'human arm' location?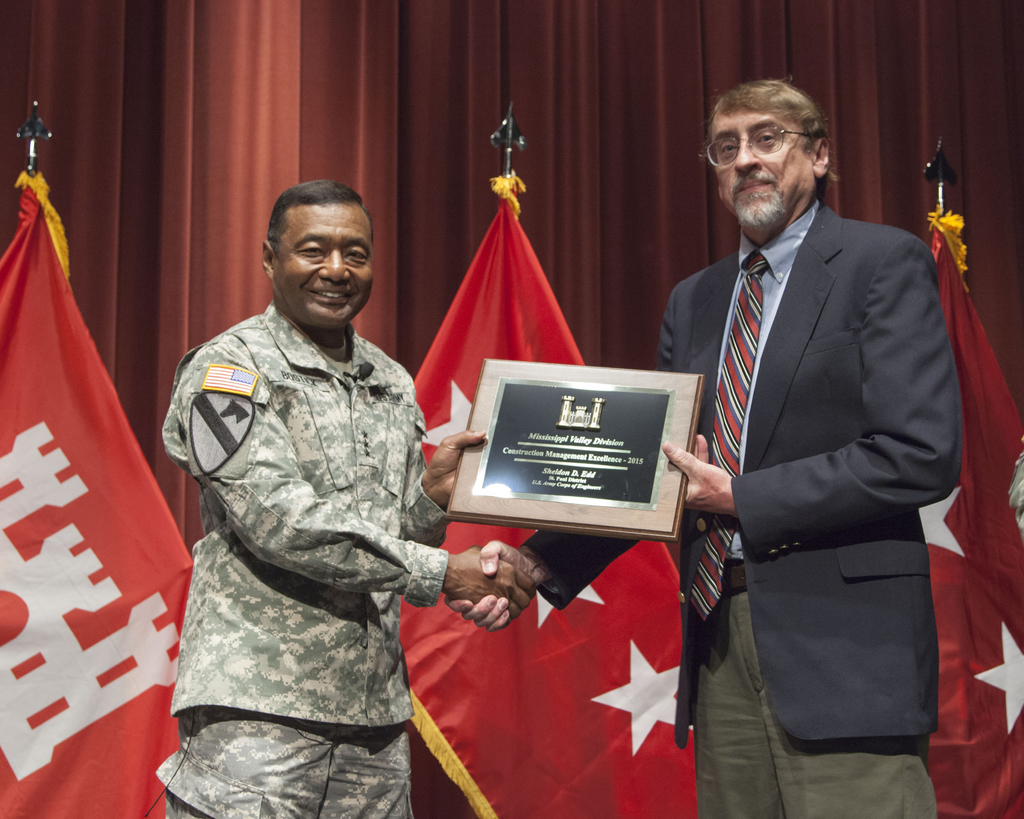
bbox=[396, 420, 483, 555]
